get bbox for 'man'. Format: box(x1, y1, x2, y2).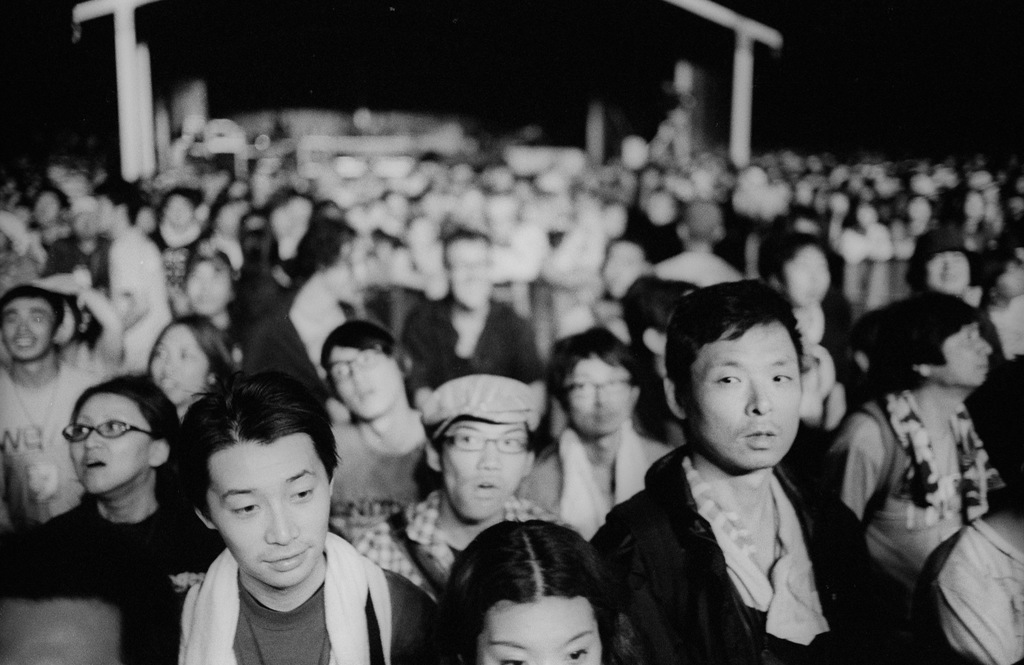
box(0, 280, 109, 525).
